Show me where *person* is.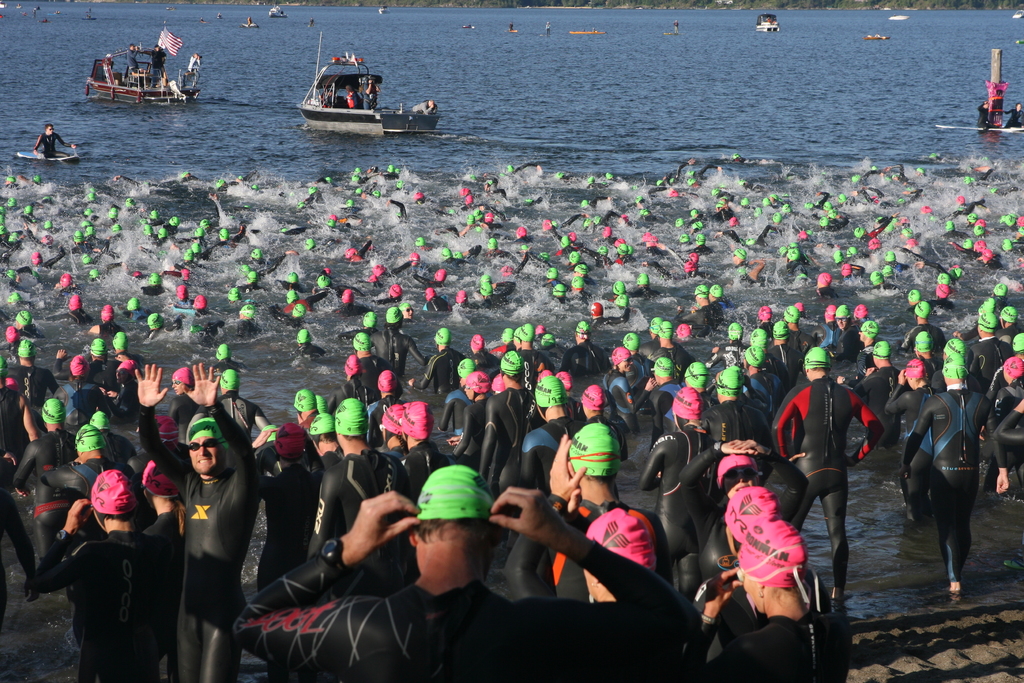
*person* is at locate(499, 425, 650, 594).
